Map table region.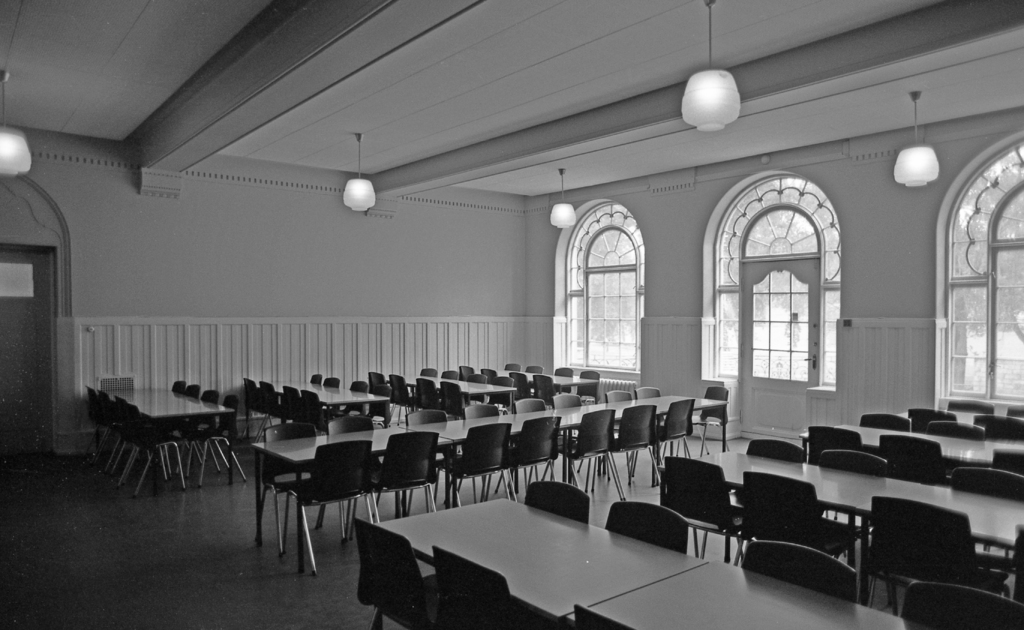
Mapped to 898, 405, 1021, 437.
